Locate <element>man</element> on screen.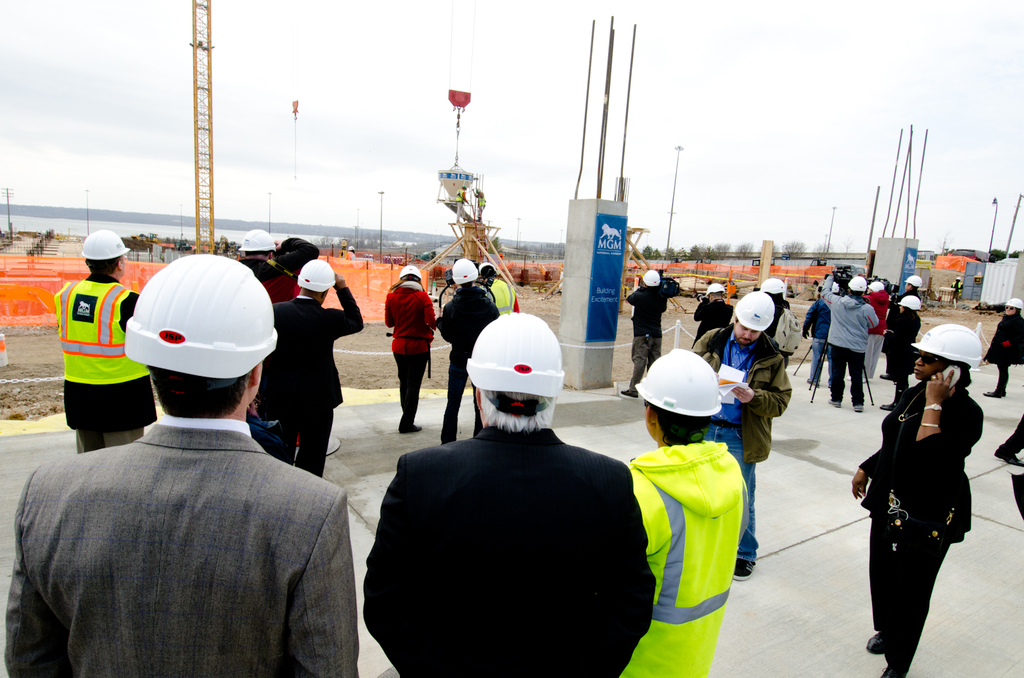
On screen at <box>239,225,276,287</box>.
